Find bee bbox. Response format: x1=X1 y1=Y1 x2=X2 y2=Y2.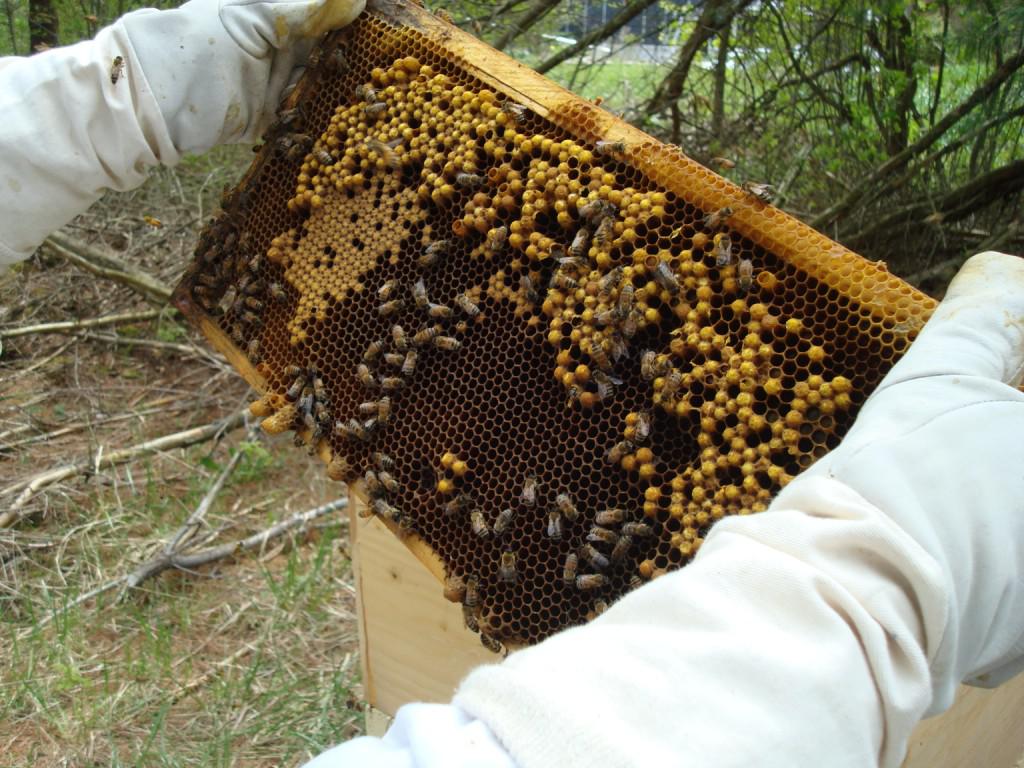
x1=365 y1=101 x2=391 y2=117.
